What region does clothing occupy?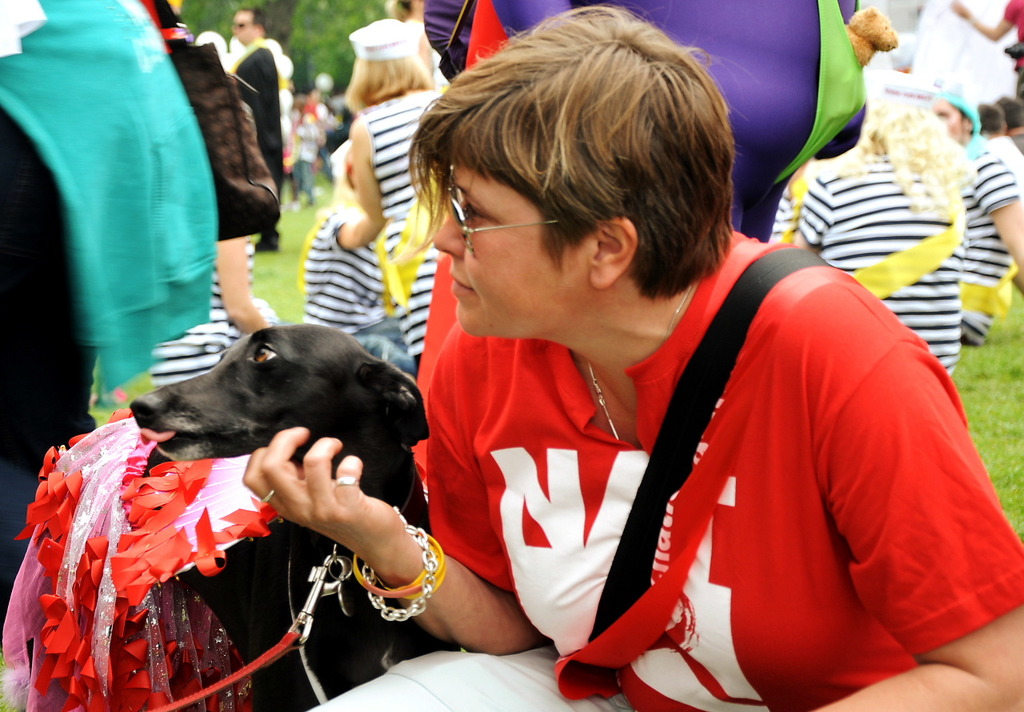
<bbox>149, 231, 284, 402</bbox>.
